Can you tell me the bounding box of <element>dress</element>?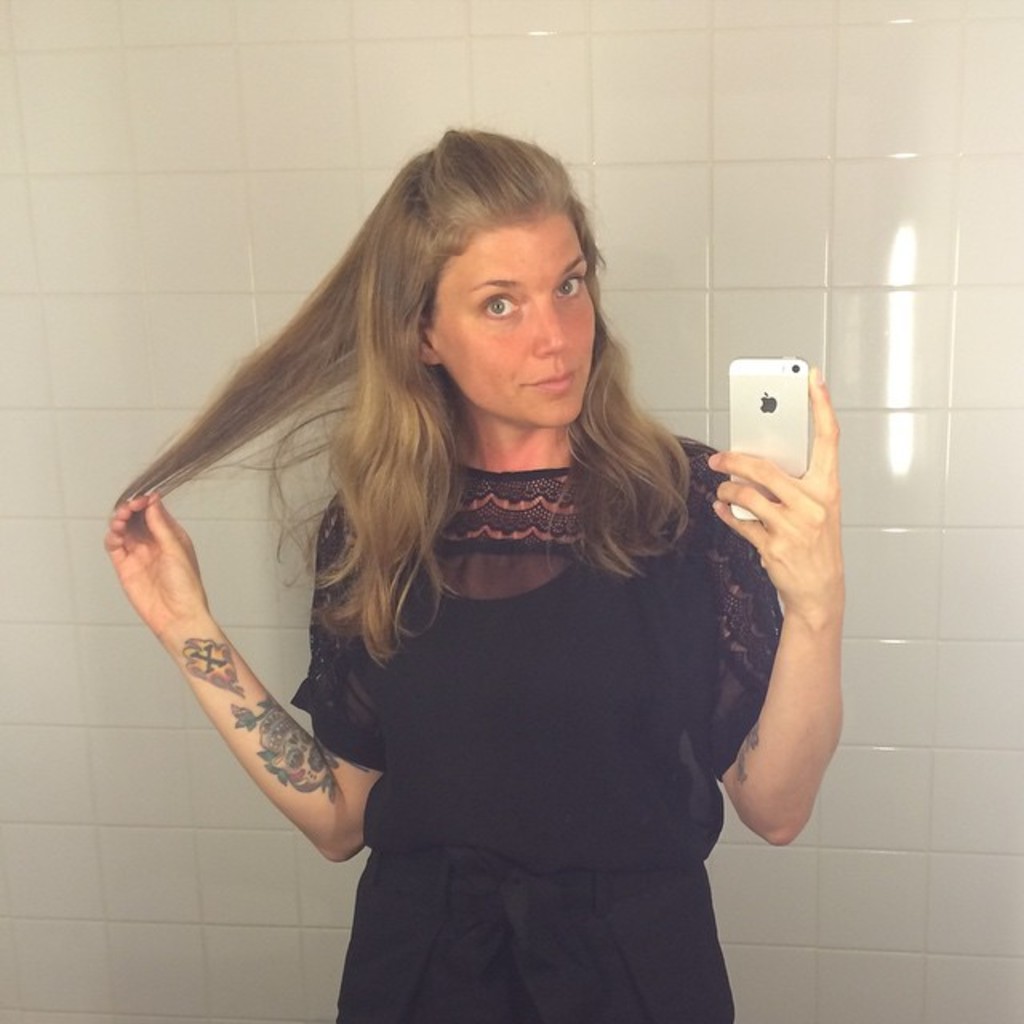
bbox=(286, 437, 784, 1022).
